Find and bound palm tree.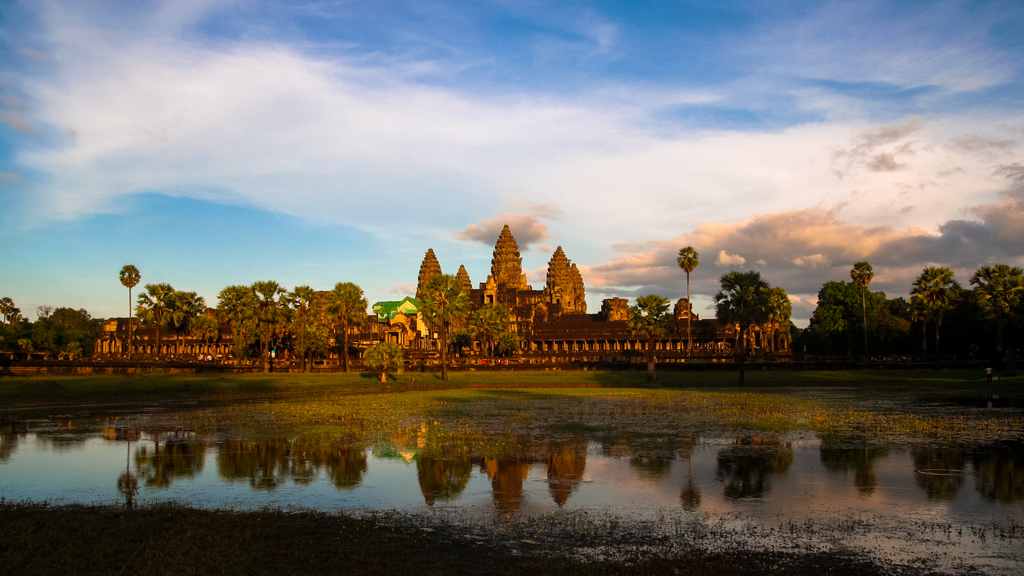
Bound: <bbox>621, 285, 678, 372</bbox>.
